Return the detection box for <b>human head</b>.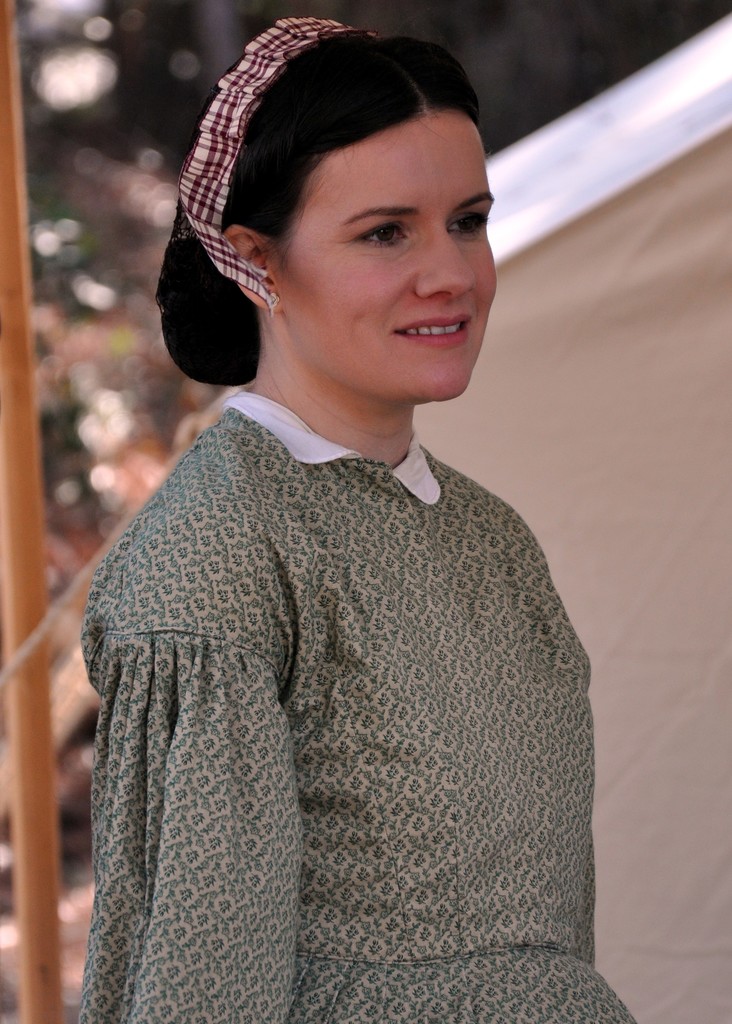
left=181, top=39, right=493, bottom=390.
